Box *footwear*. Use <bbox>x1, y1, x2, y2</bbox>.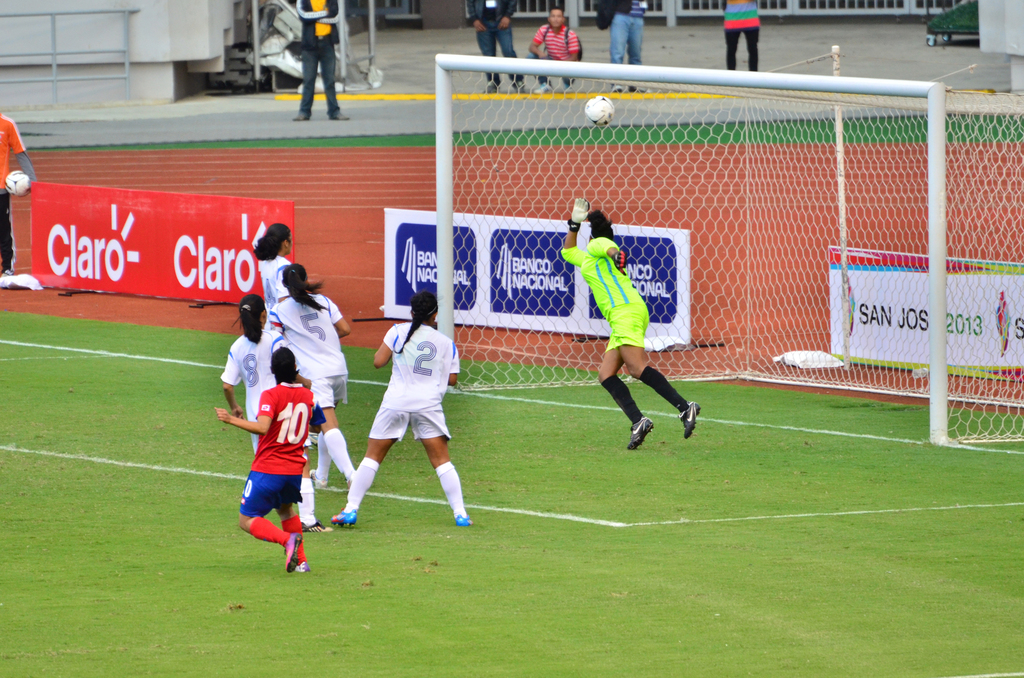
<bbox>557, 76, 571, 92</bbox>.
